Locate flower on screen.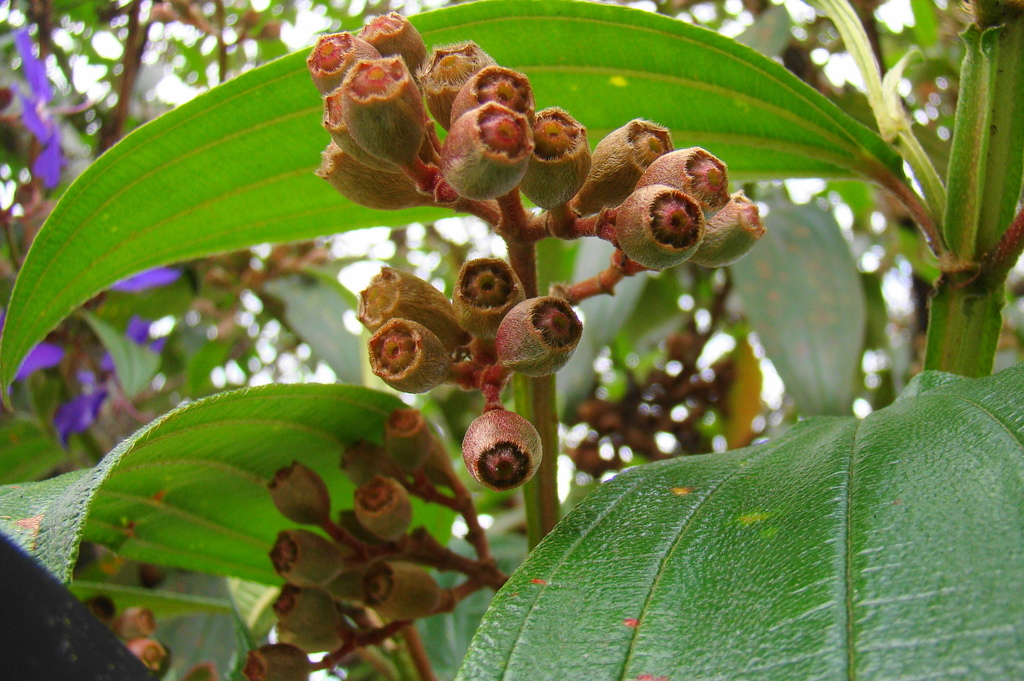
On screen at box(60, 315, 163, 454).
